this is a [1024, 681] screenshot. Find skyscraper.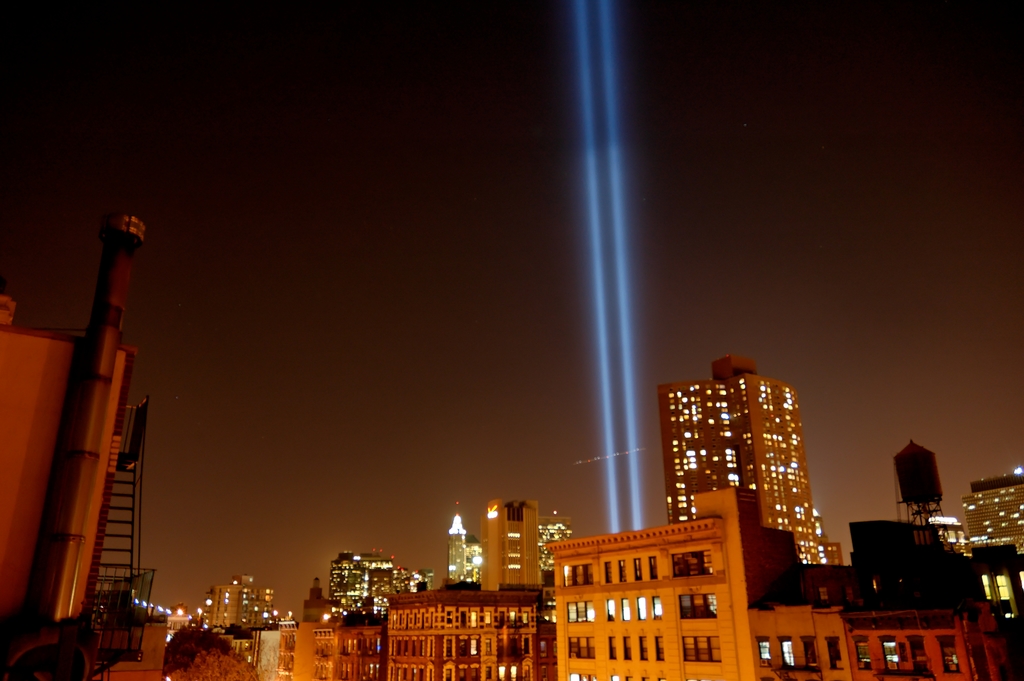
Bounding box: {"x1": 273, "y1": 596, "x2": 387, "y2": 680}.
